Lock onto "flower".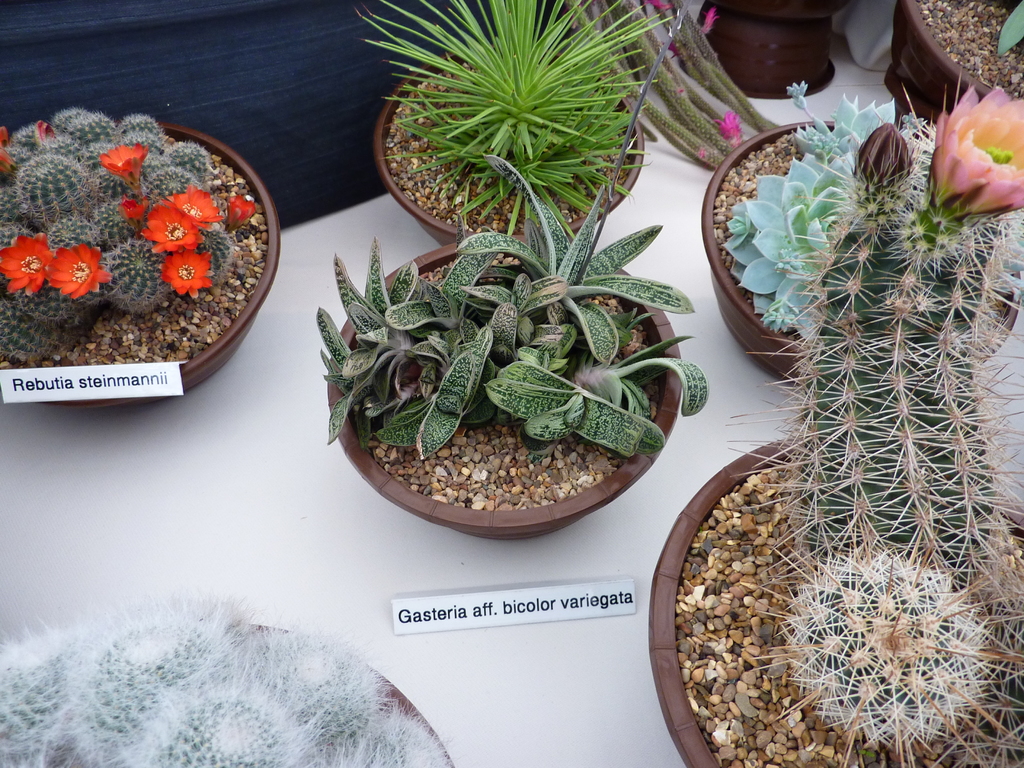
Locked: 98/135/150/199.
